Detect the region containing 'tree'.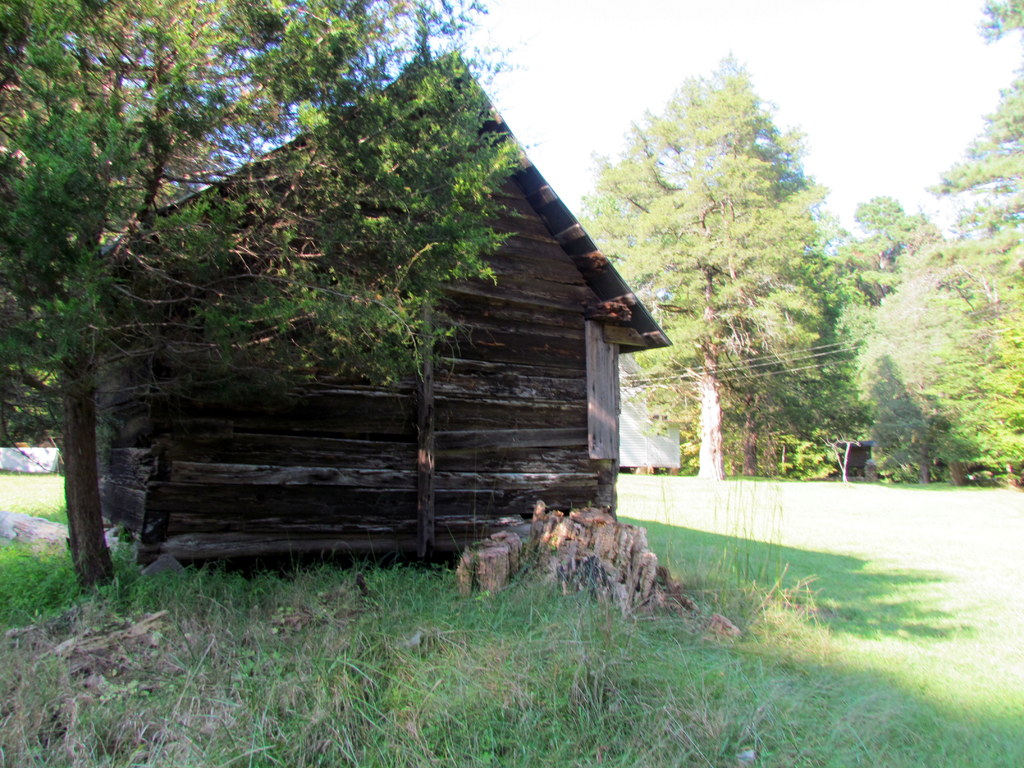
[x1=606, y1=50, x2=886, y2=464].
